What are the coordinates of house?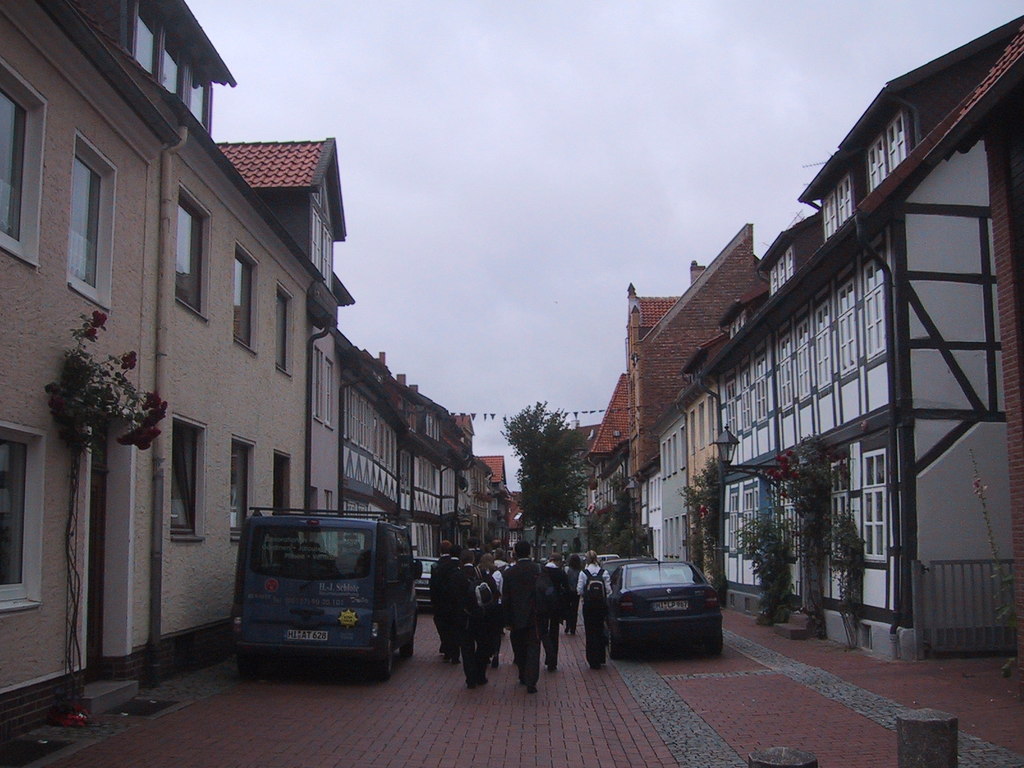
l=650, t=289, r=705, b=584.
